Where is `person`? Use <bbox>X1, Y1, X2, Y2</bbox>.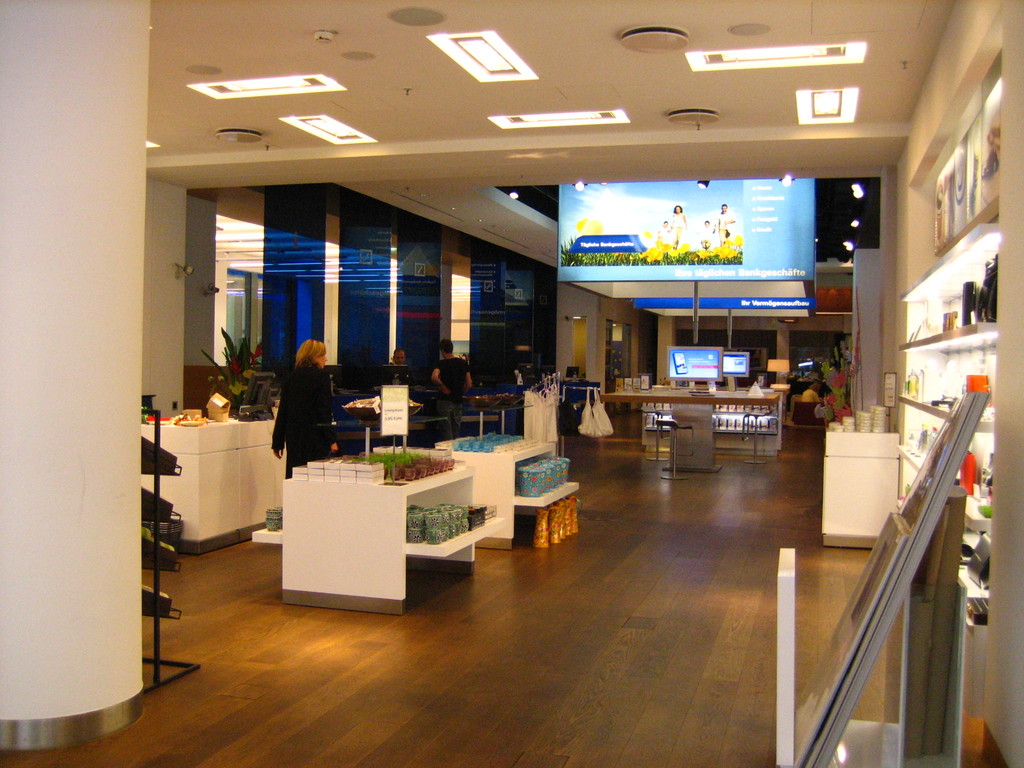
<bbox>666, 207, 687, 249</bbox>.
